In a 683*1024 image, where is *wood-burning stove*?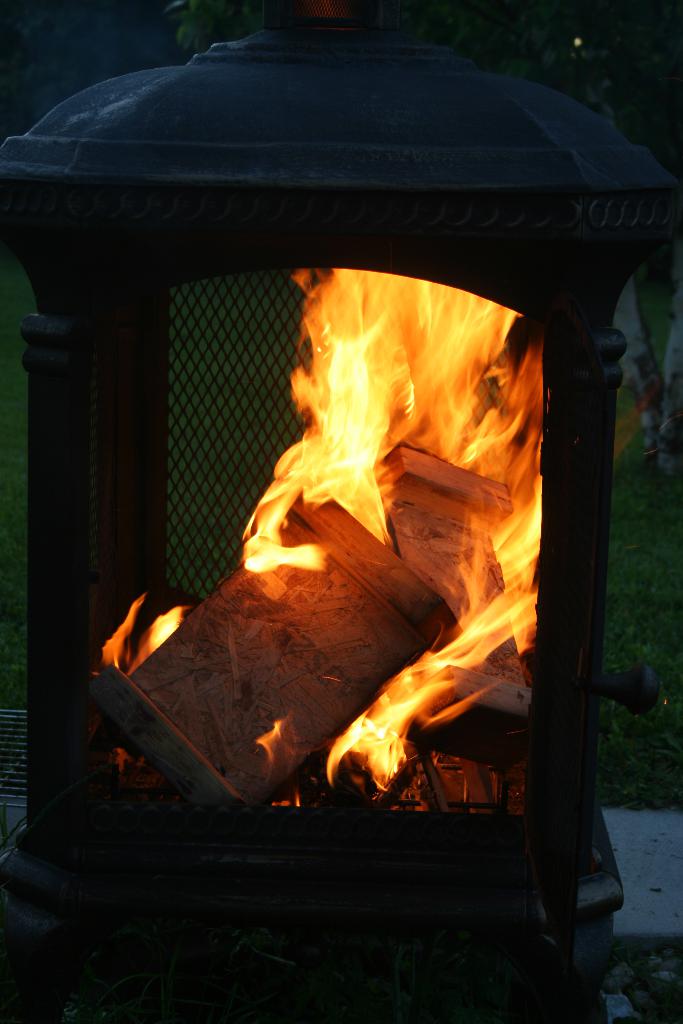
0/164/673/991.
